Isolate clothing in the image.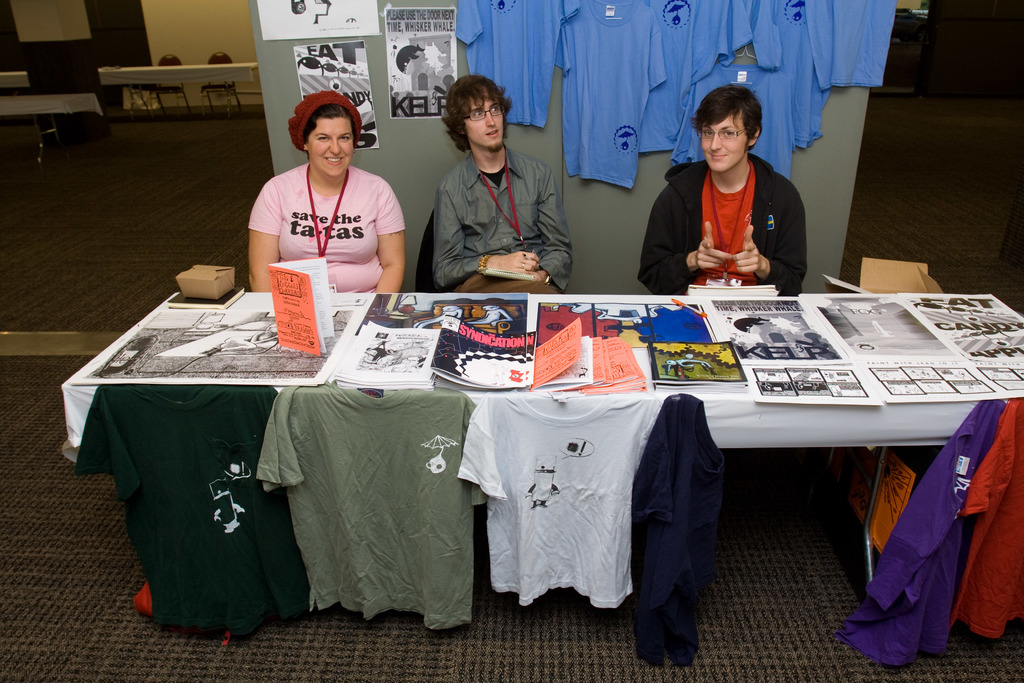
Isolated region: (760, 0, 836, 138).
